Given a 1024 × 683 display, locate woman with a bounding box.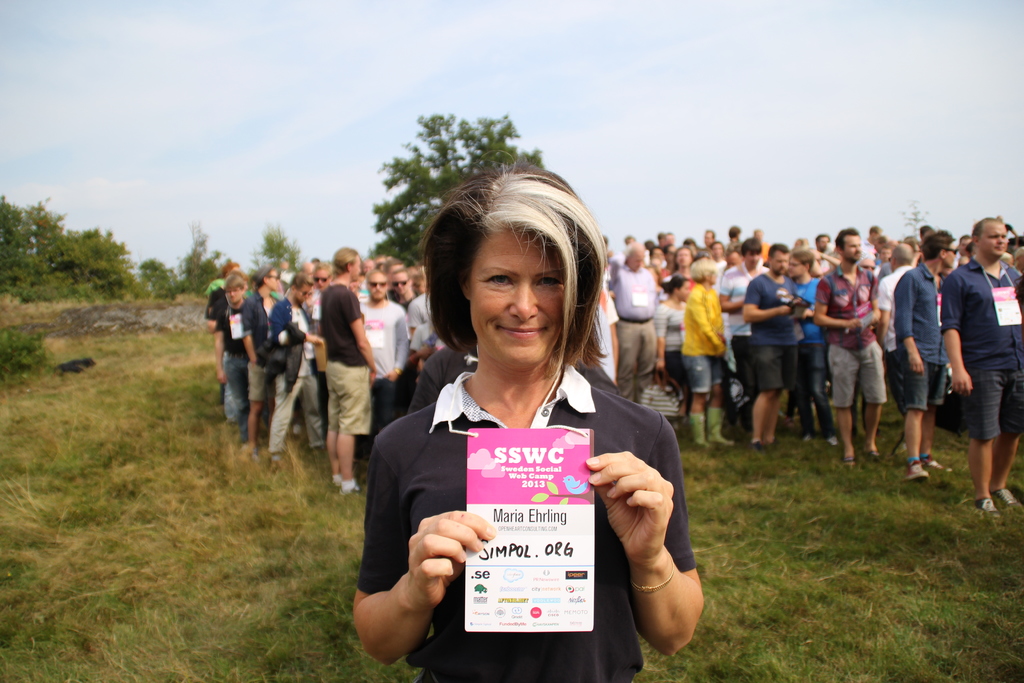
Located: 352/152/706/682.
